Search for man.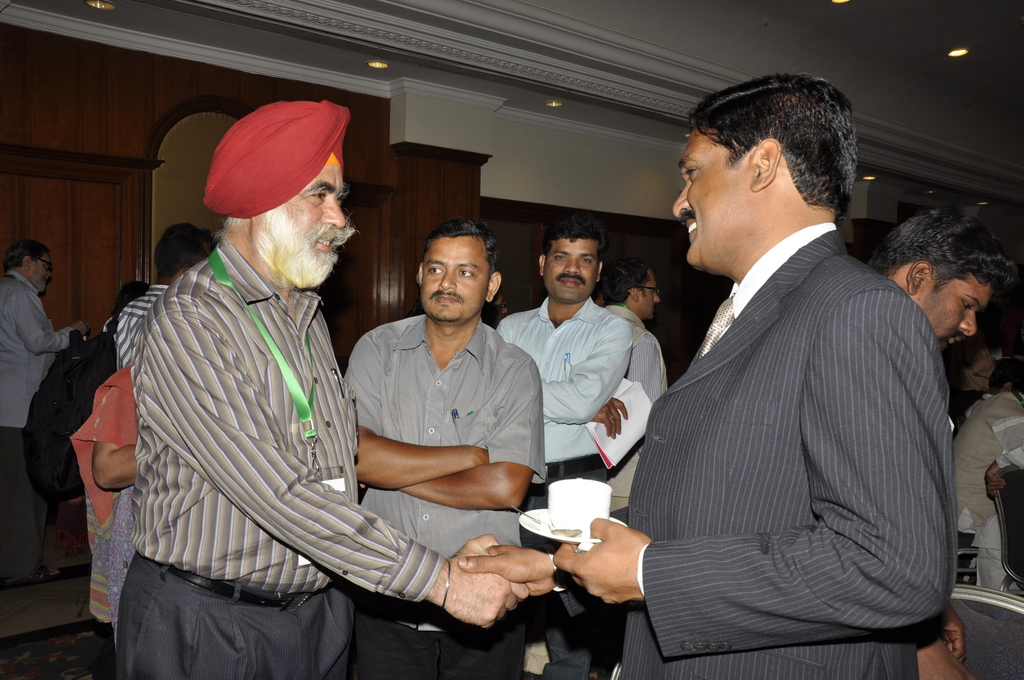
Found at left=556, top=72, right=950, bottom=679.
